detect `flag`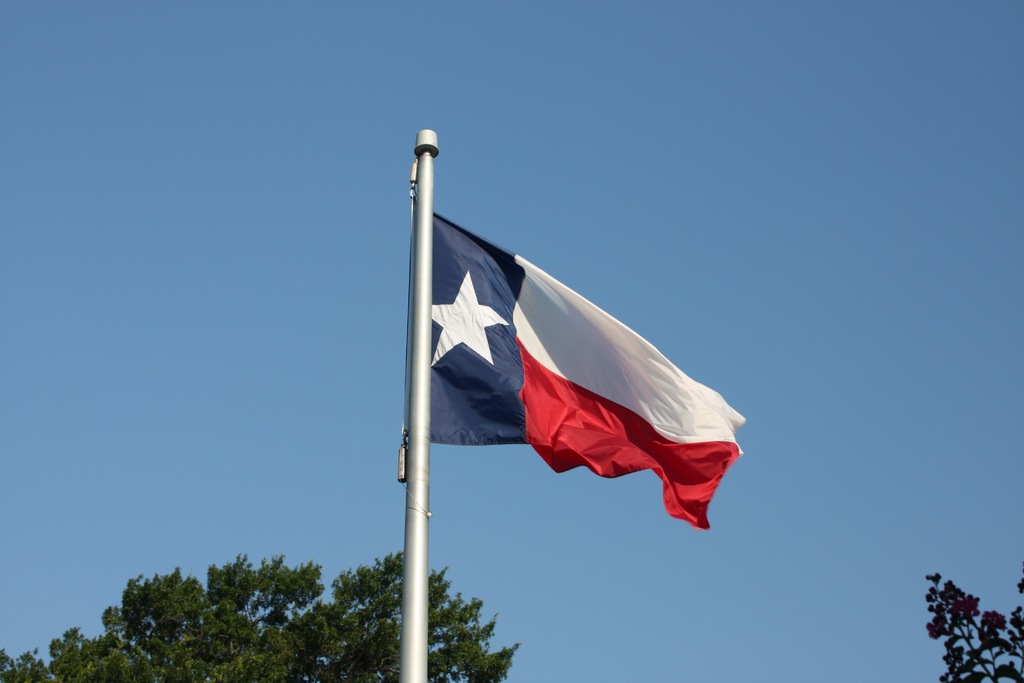
locate(392, 181, 749, 545)
